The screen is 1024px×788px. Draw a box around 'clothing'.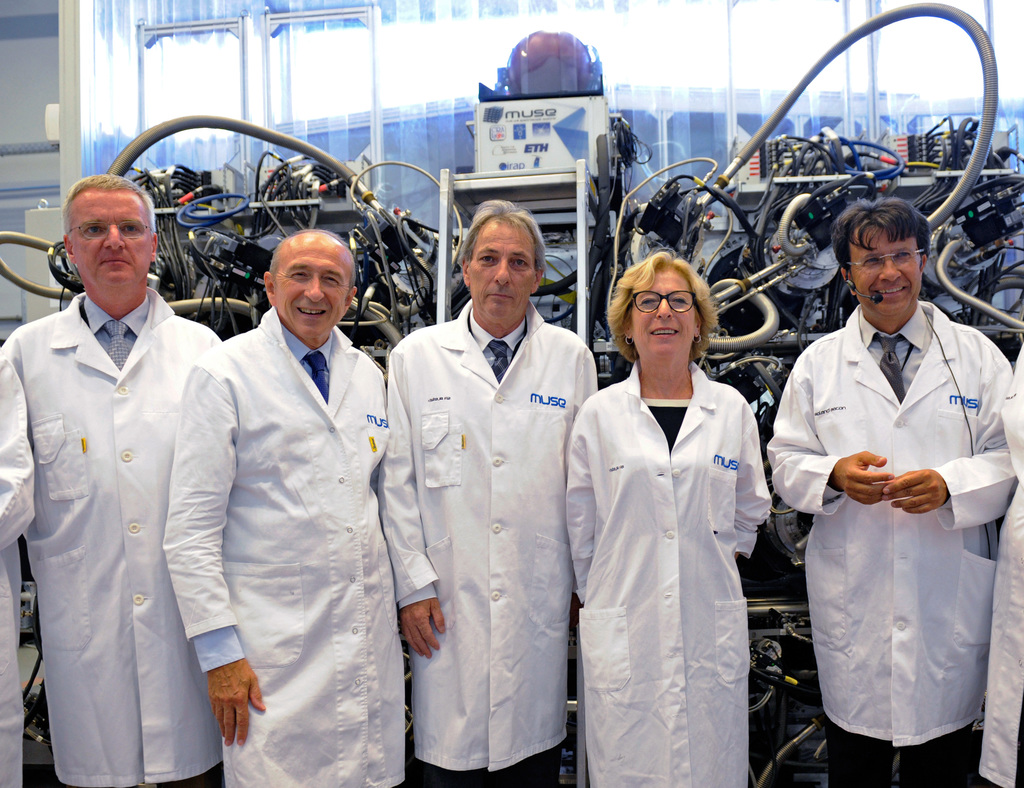
163 305 412 787.
